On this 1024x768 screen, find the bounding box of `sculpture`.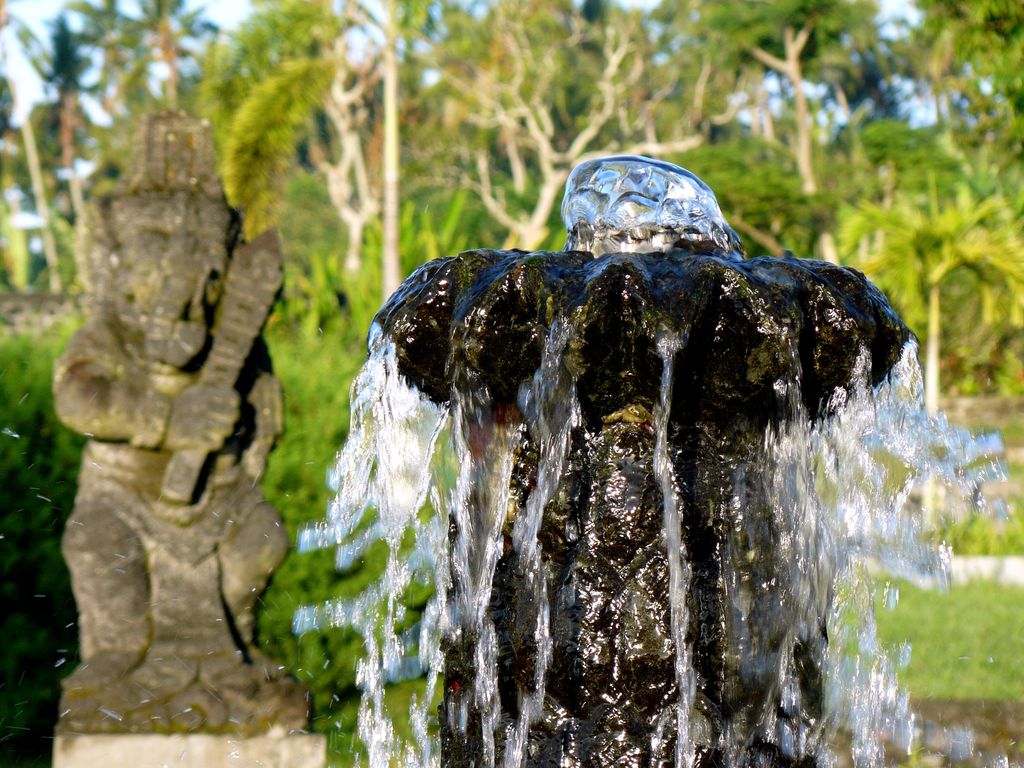
Bounding box: [45,115,304,733].
